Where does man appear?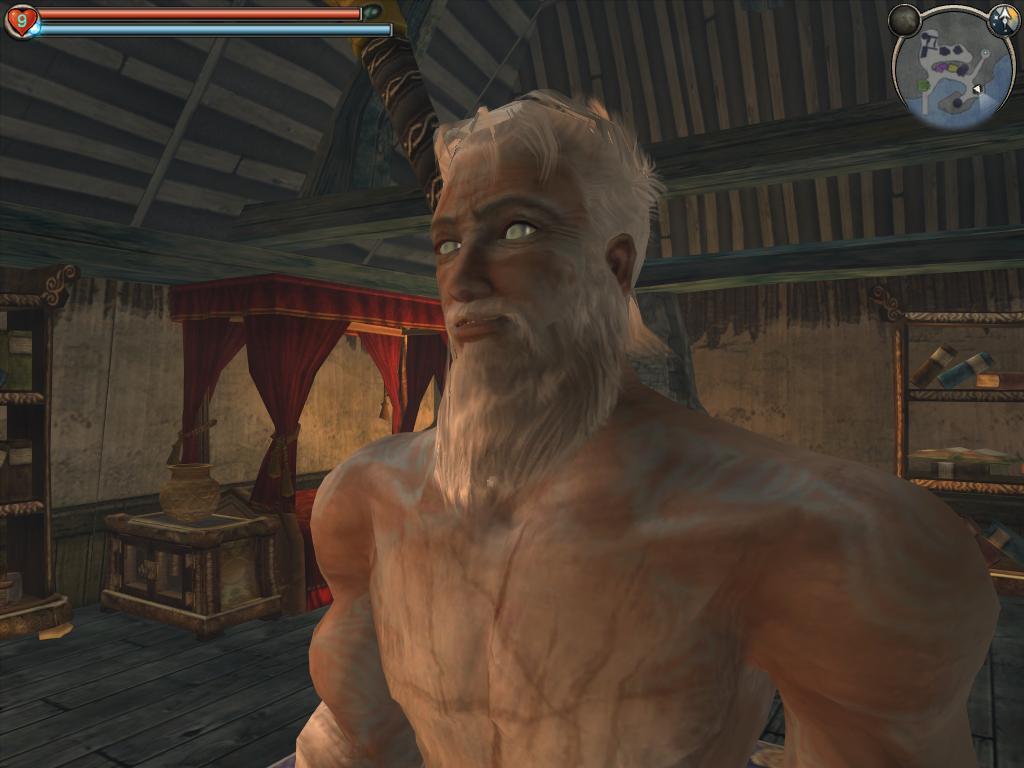
Appears at 263/100/965/748.
